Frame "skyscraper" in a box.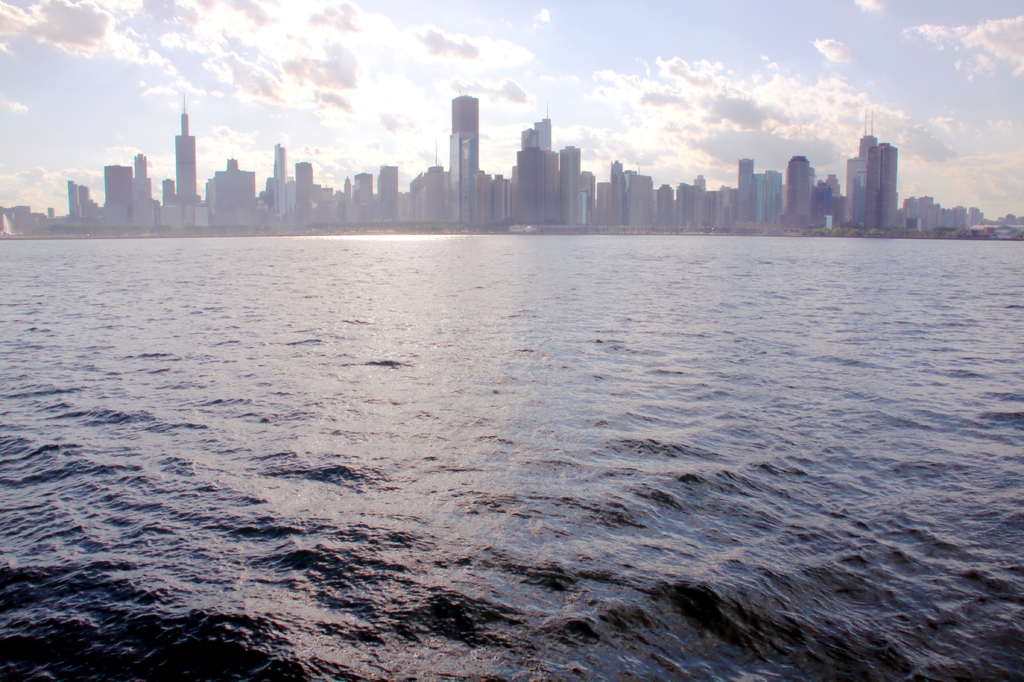
513:116:557:222.
